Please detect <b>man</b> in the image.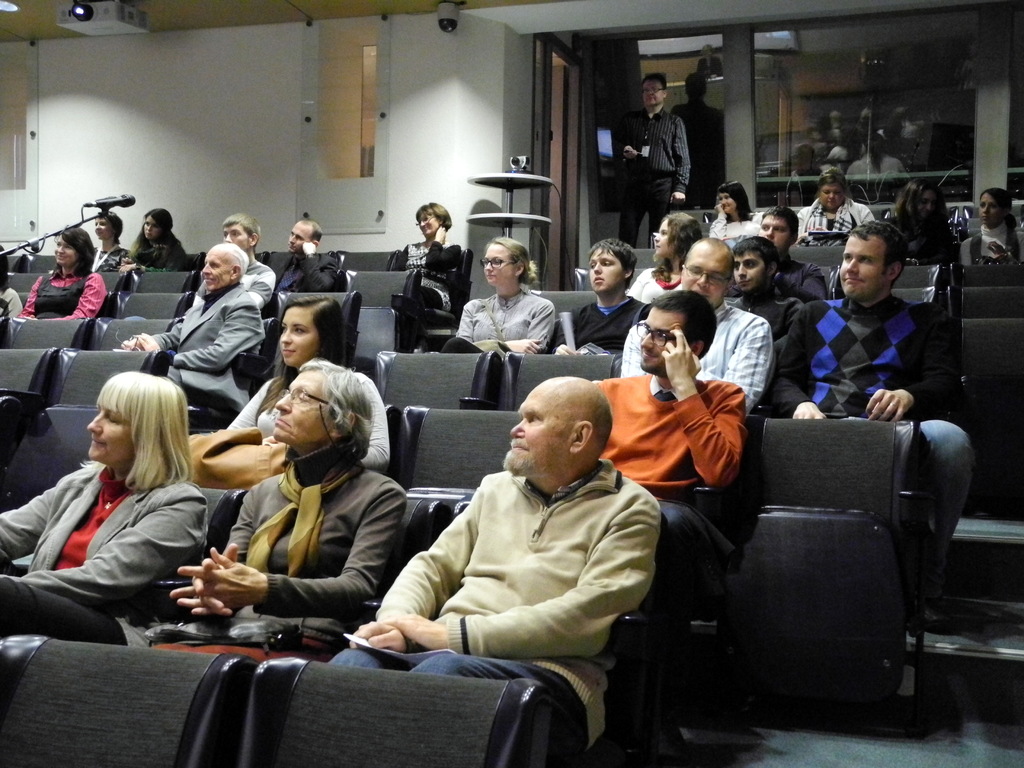
l=728, t=232, r=794, b=347.
